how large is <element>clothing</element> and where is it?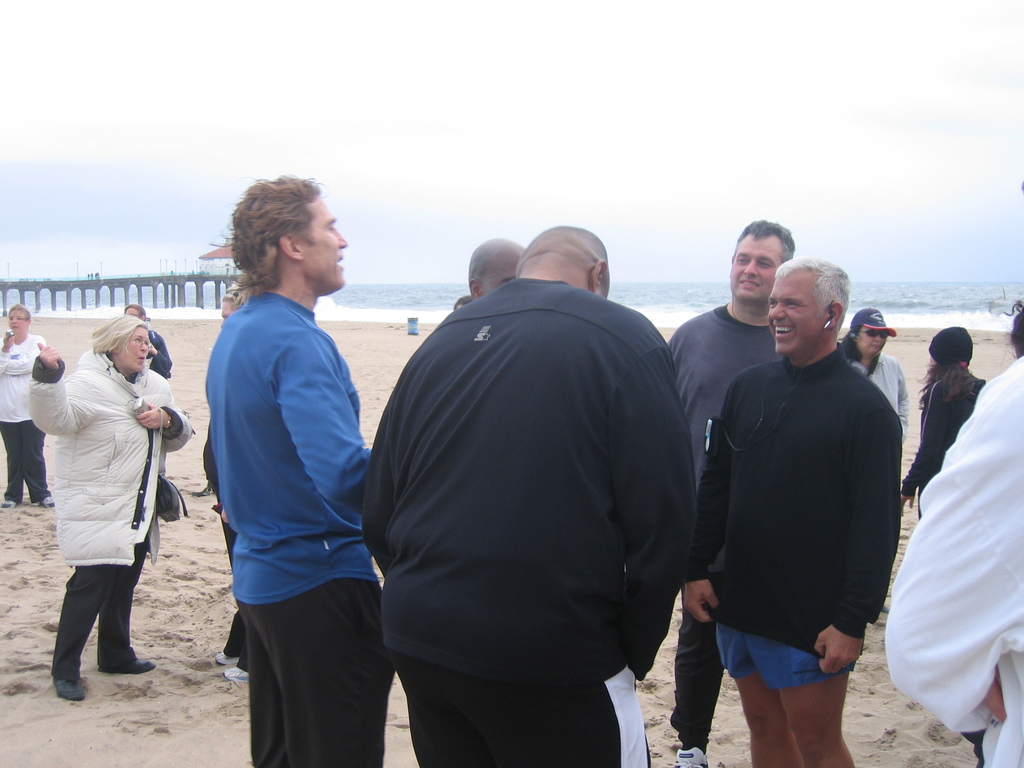
Bounding box: locate(886, 351, 1023, 767).
